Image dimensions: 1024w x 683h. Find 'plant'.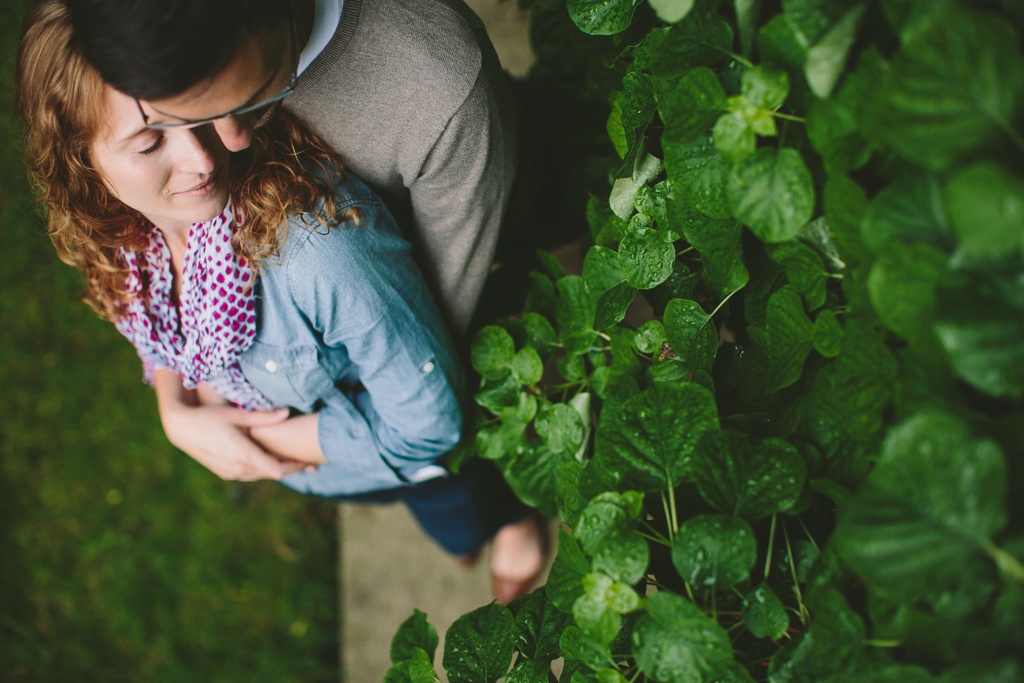
select_region(383, 0, 1023, 682).
